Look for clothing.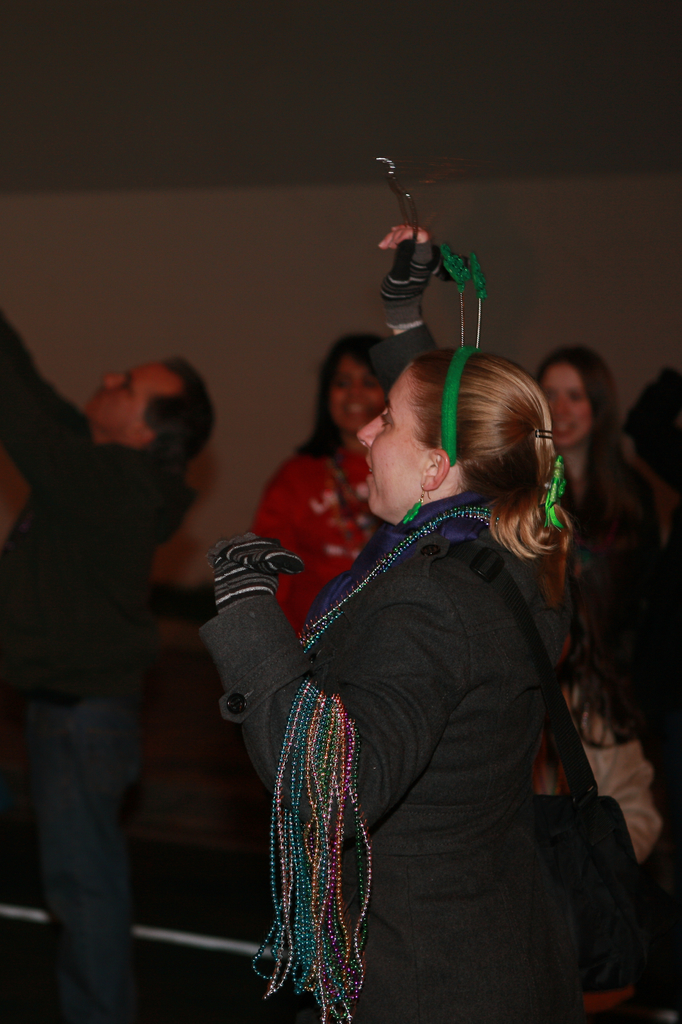
Found: box(260, 447, 381, 629).
